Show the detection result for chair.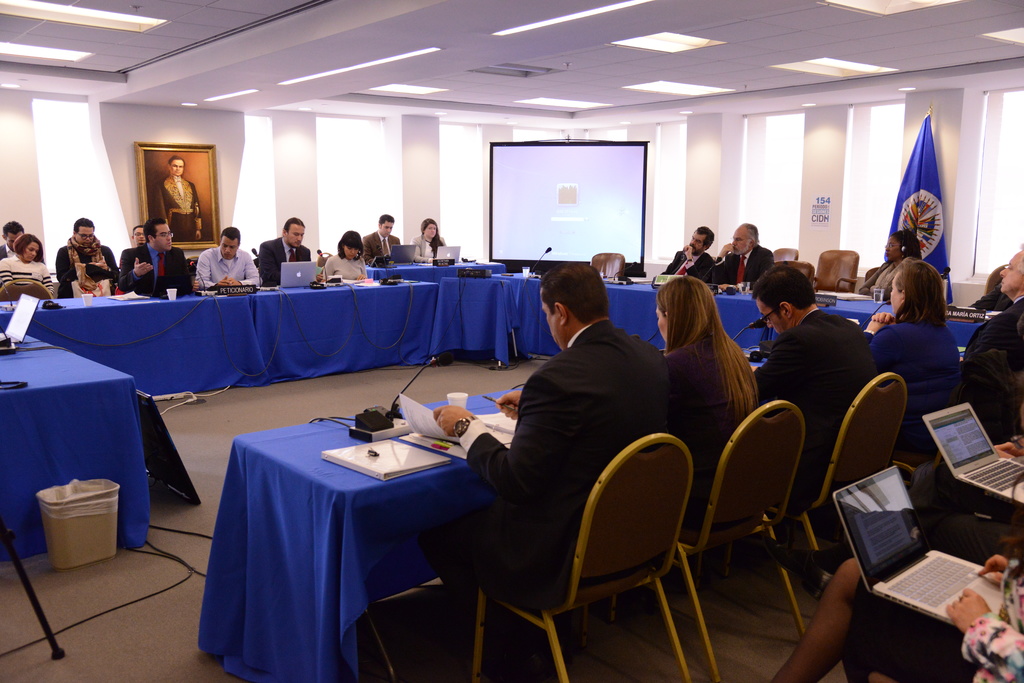
865,268,881,283.
